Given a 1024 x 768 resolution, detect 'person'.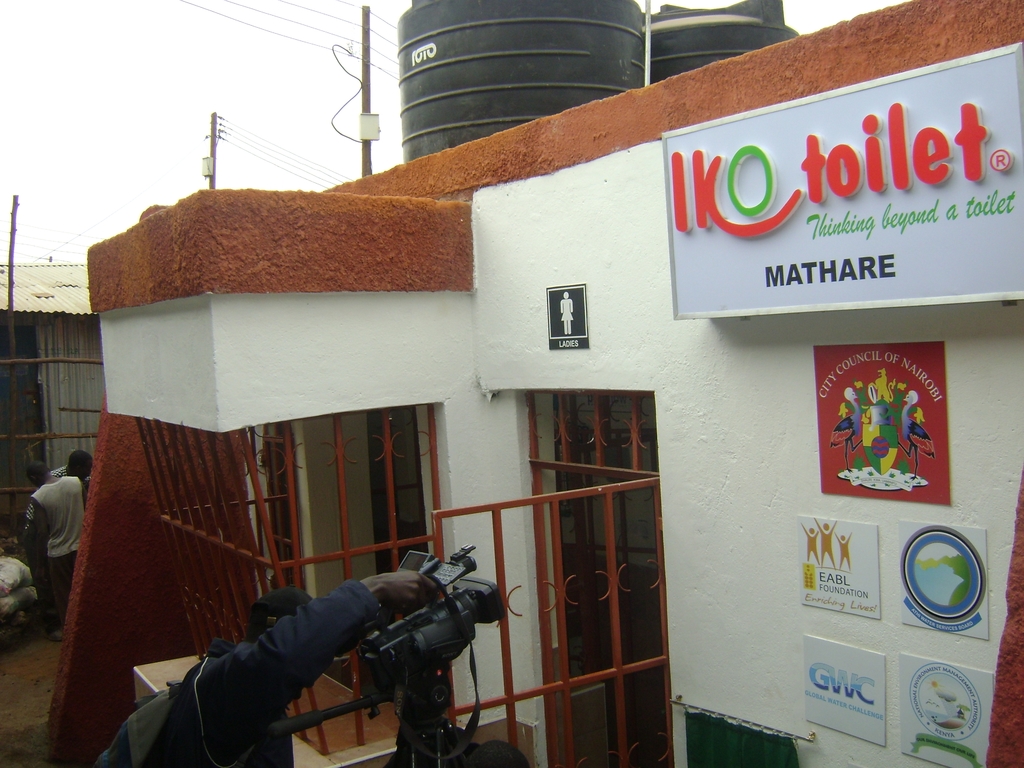
l=0, t=547, r=39, b=616.
